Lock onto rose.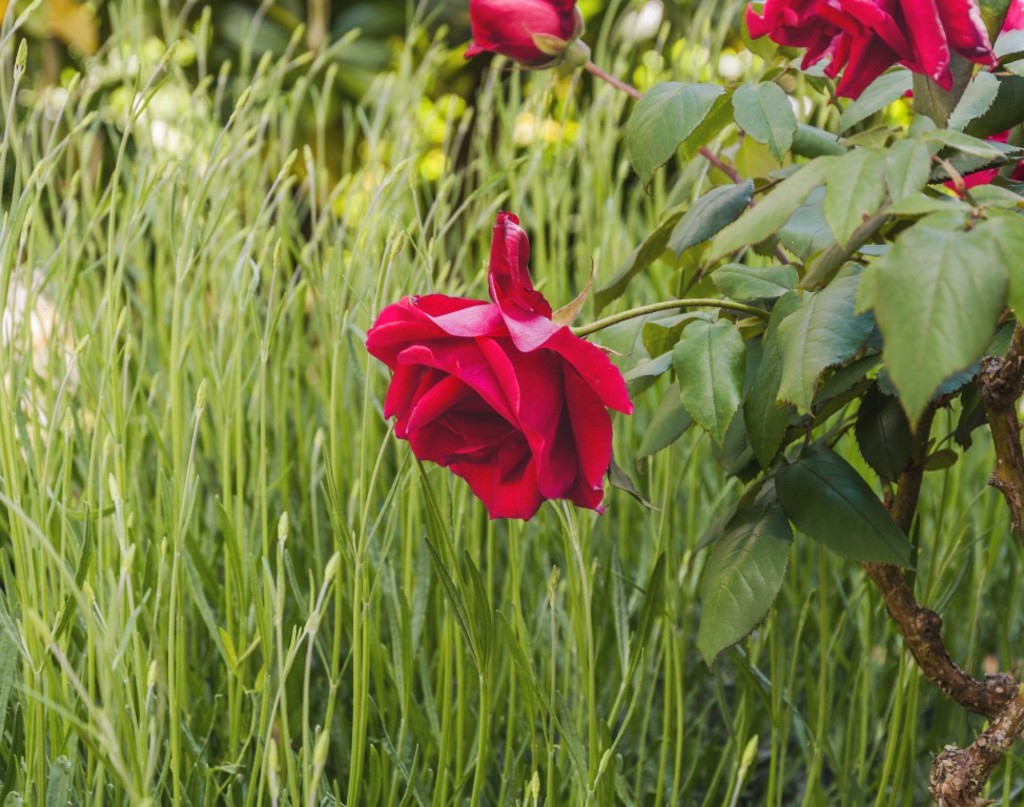
Locked: box(747, 0, 1005, 108).
